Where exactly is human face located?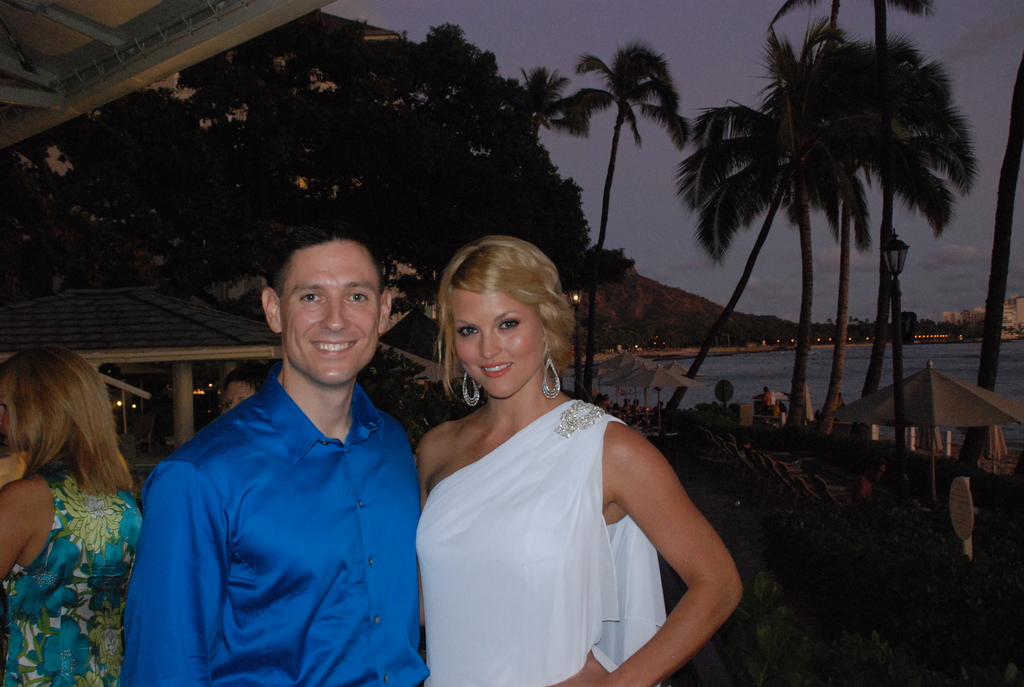
Its bounding box is 459, 276, 543, 396.
